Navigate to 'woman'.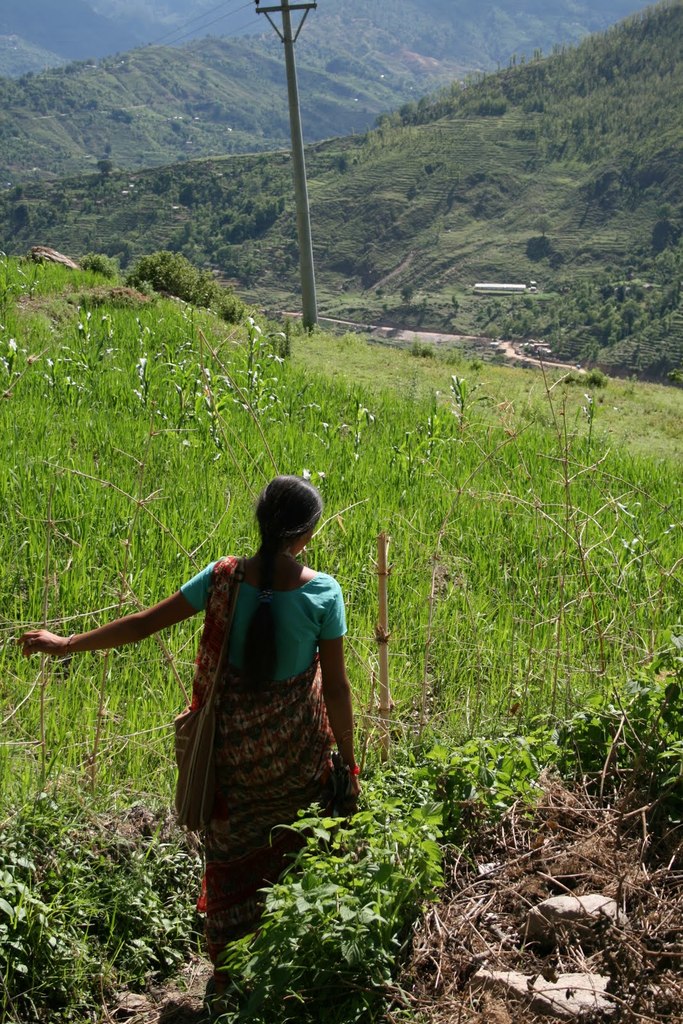
Navigation target: x1=17 y1=477 x2=364 y2=964.
